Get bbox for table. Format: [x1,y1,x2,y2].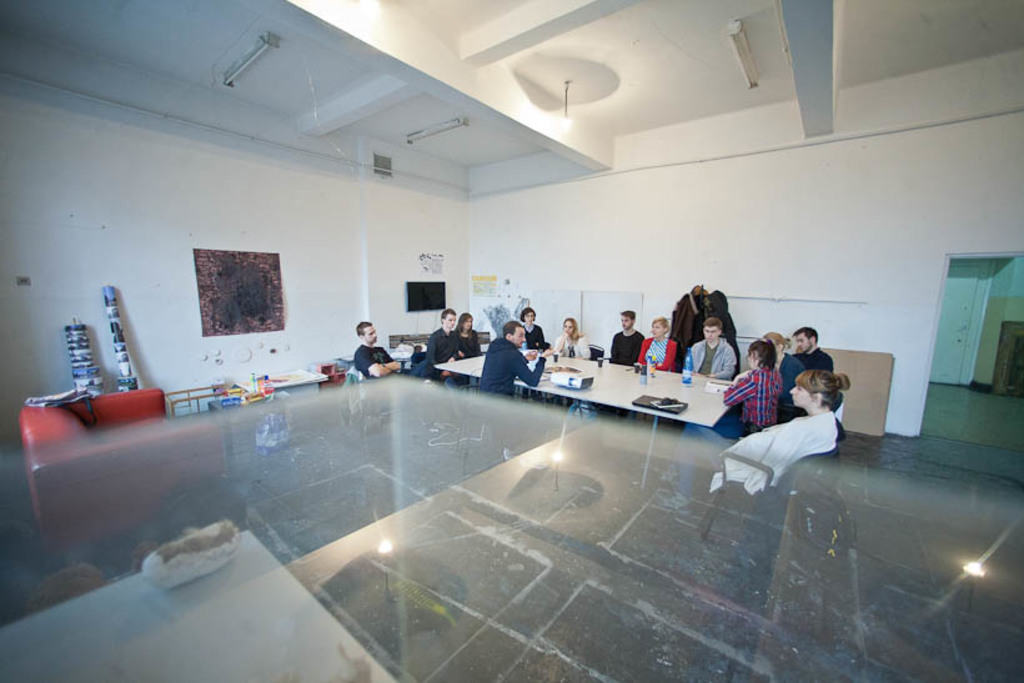
[435,340,739,430].
